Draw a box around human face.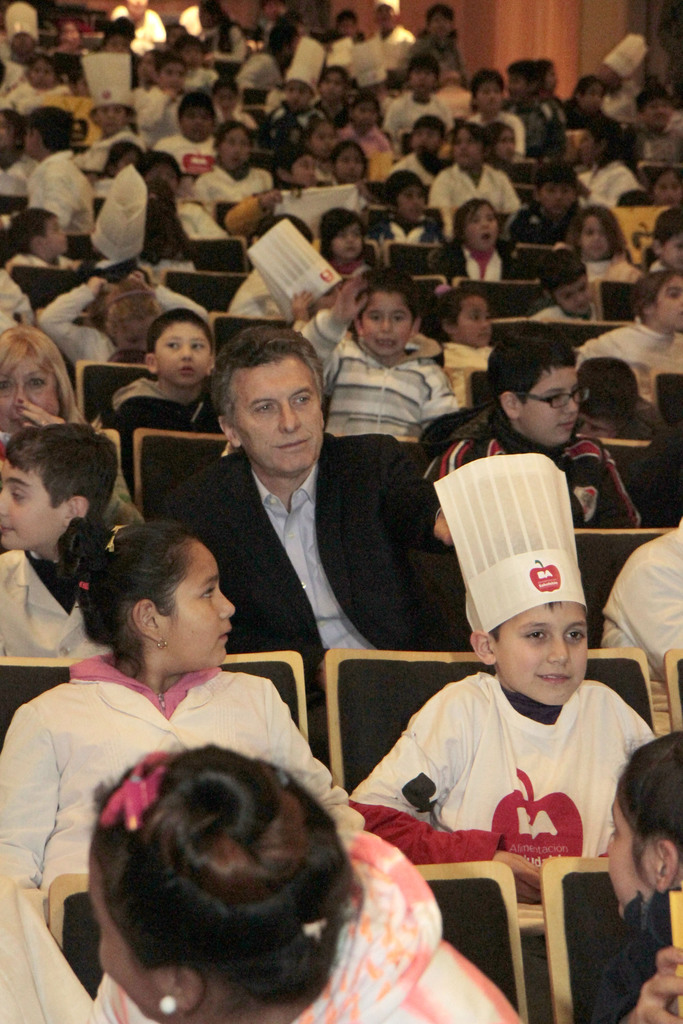
region(353, 102, 375, 129).
